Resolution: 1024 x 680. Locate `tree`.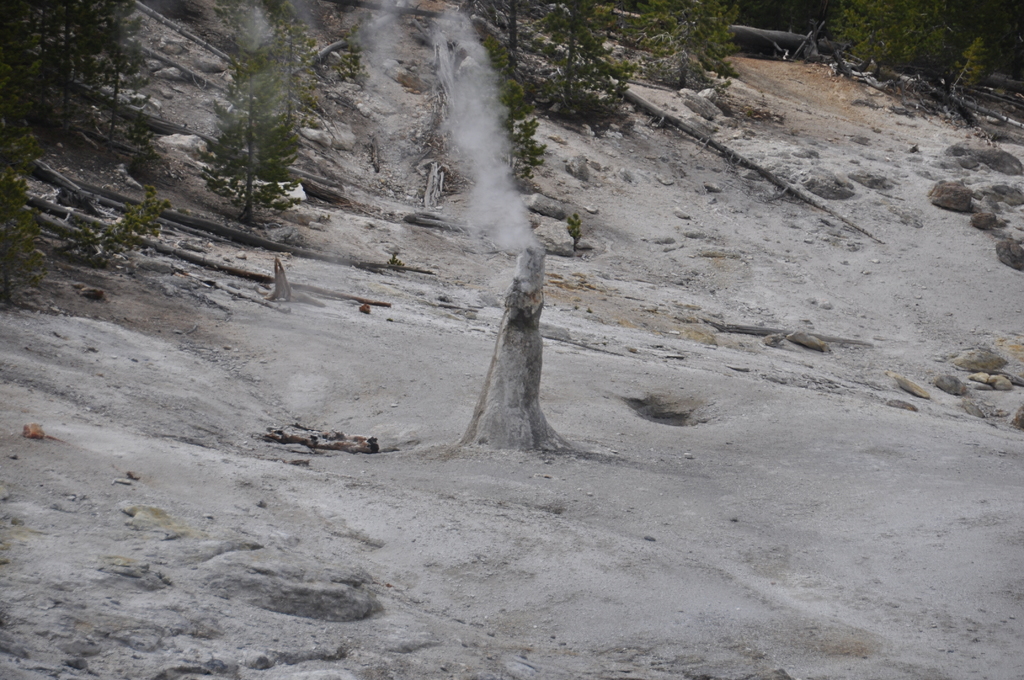
535 0 620 134.
